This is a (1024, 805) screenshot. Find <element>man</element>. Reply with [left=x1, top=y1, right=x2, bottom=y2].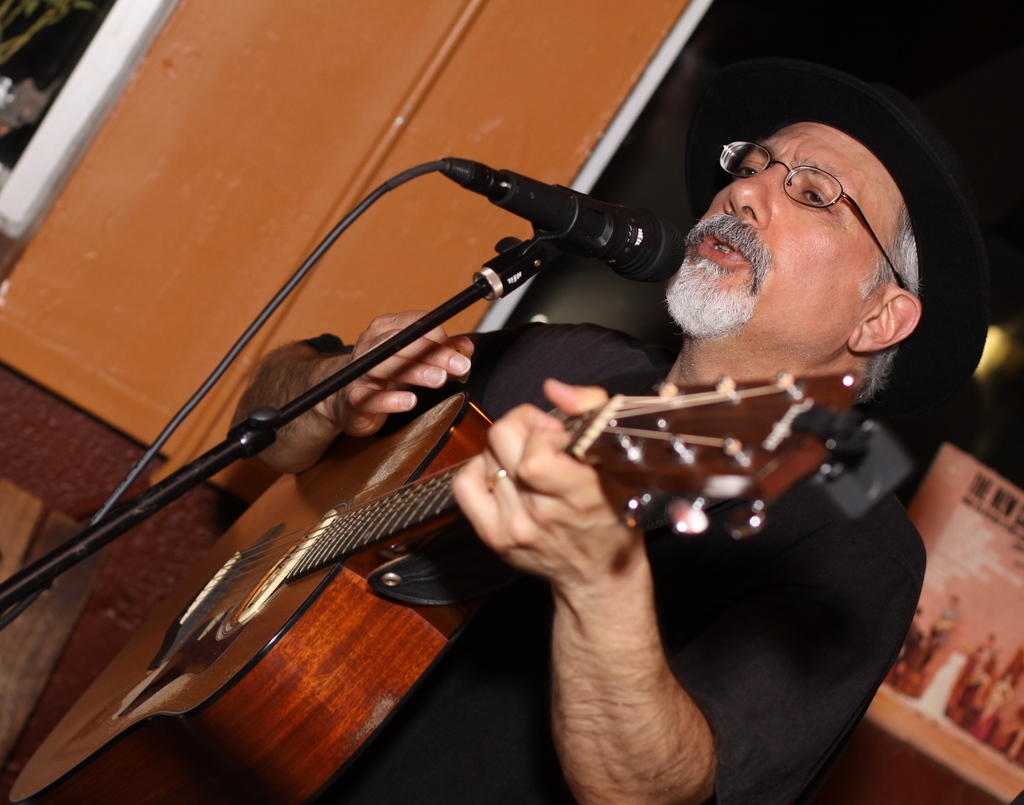
[left=152, top=9, right=934, bottom=804].
